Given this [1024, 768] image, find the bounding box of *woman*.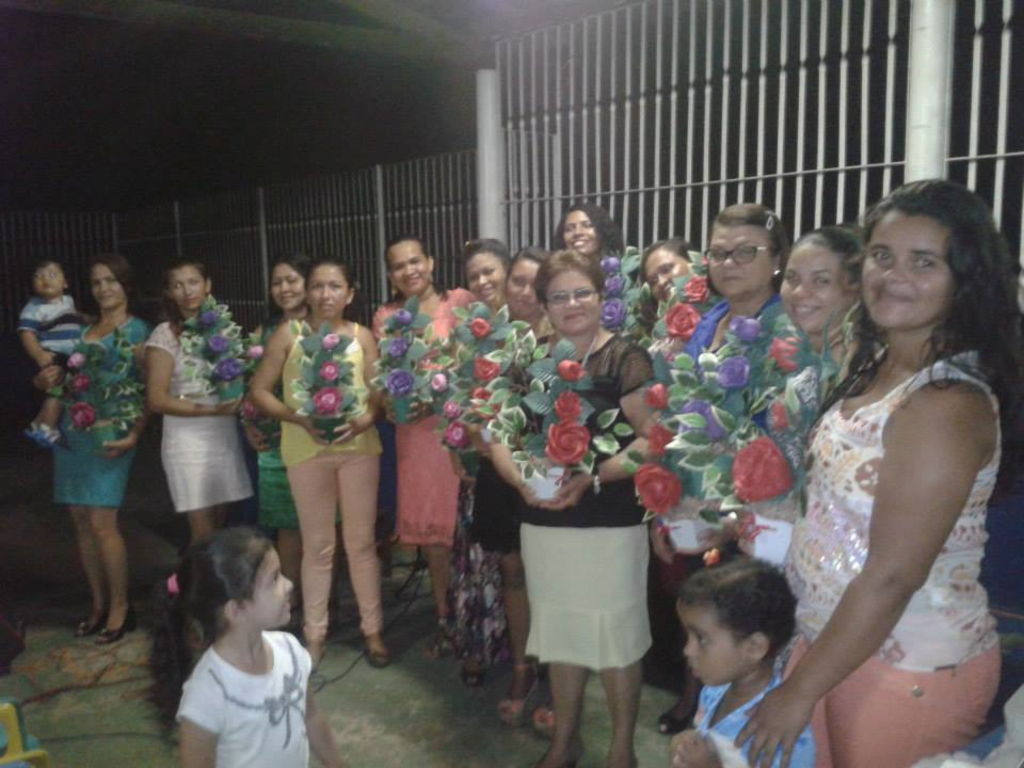
BBox(477, 243, 659, 767).
